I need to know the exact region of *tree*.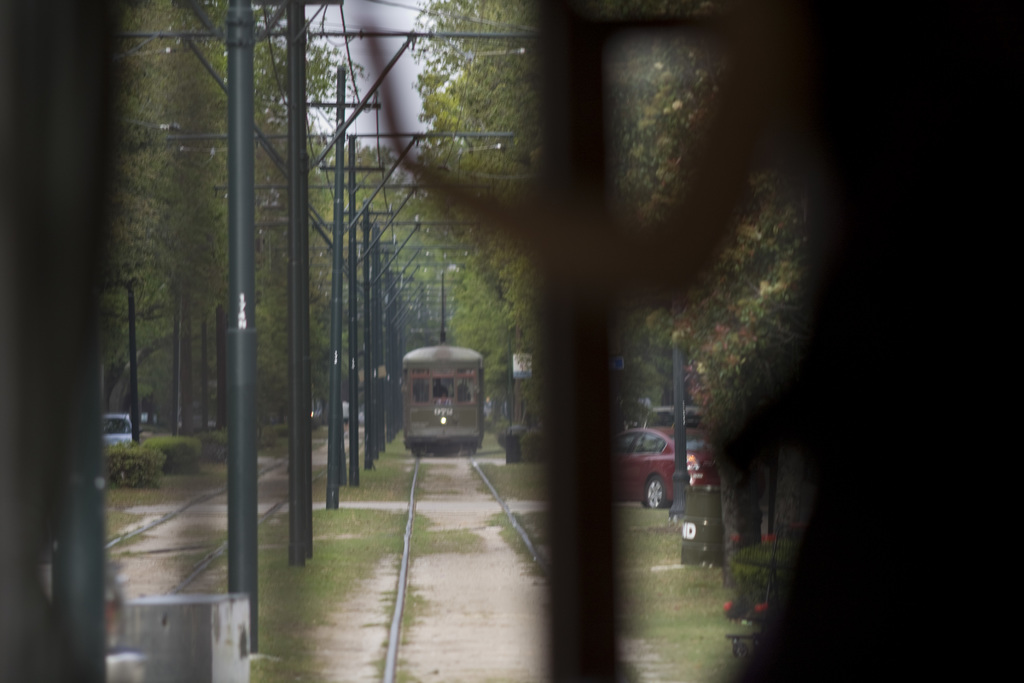
Region: BBox(104, 1, 367, 431).
